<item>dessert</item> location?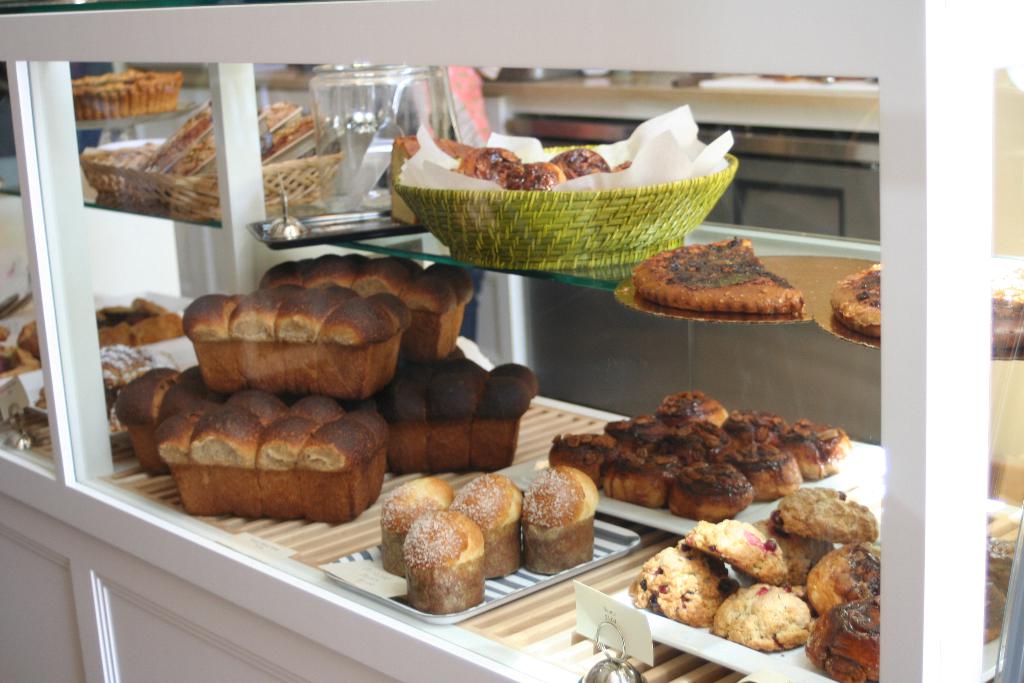
region(680, 511, 794, 597)
